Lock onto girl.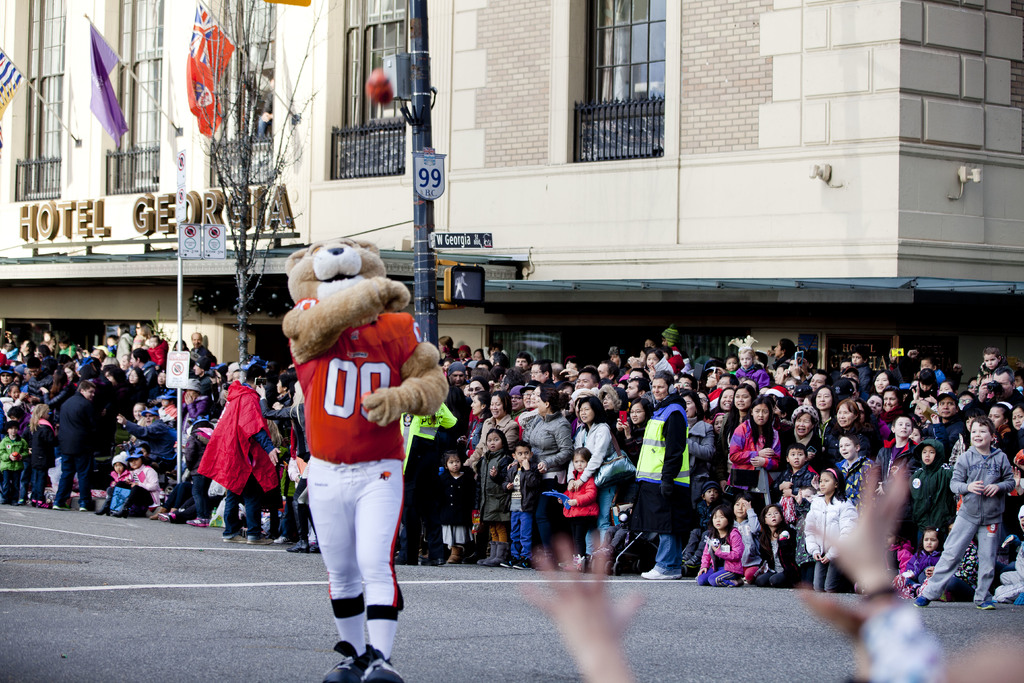
Locked: bbox(710, 411, 726, 436).
